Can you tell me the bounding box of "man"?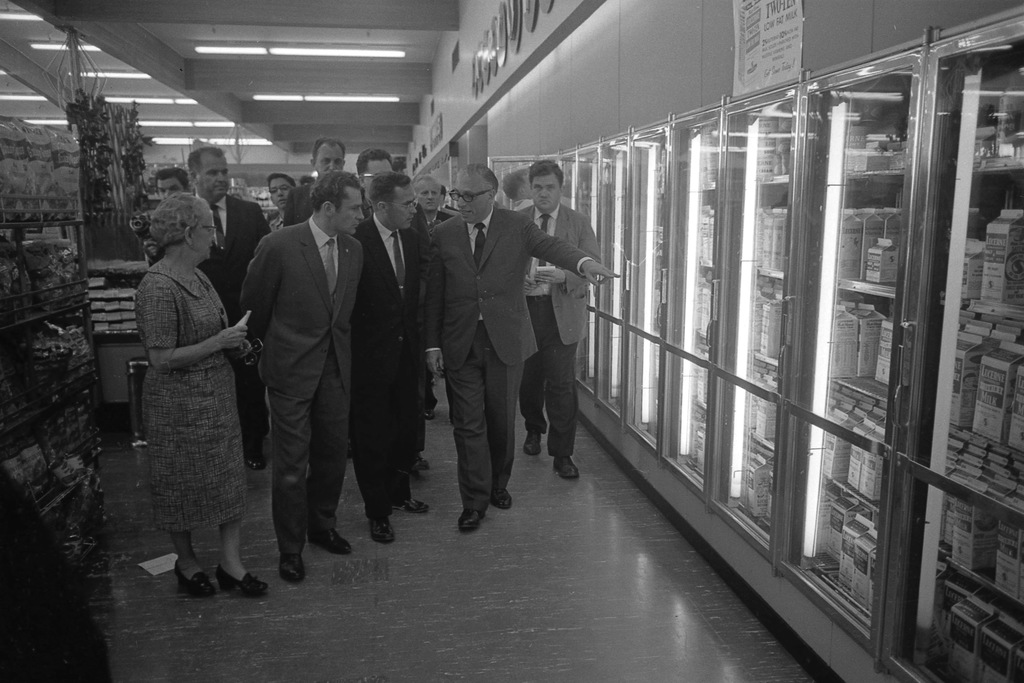
{"left": 156, "top": 168, "right": 190, "bottom": 197}.
